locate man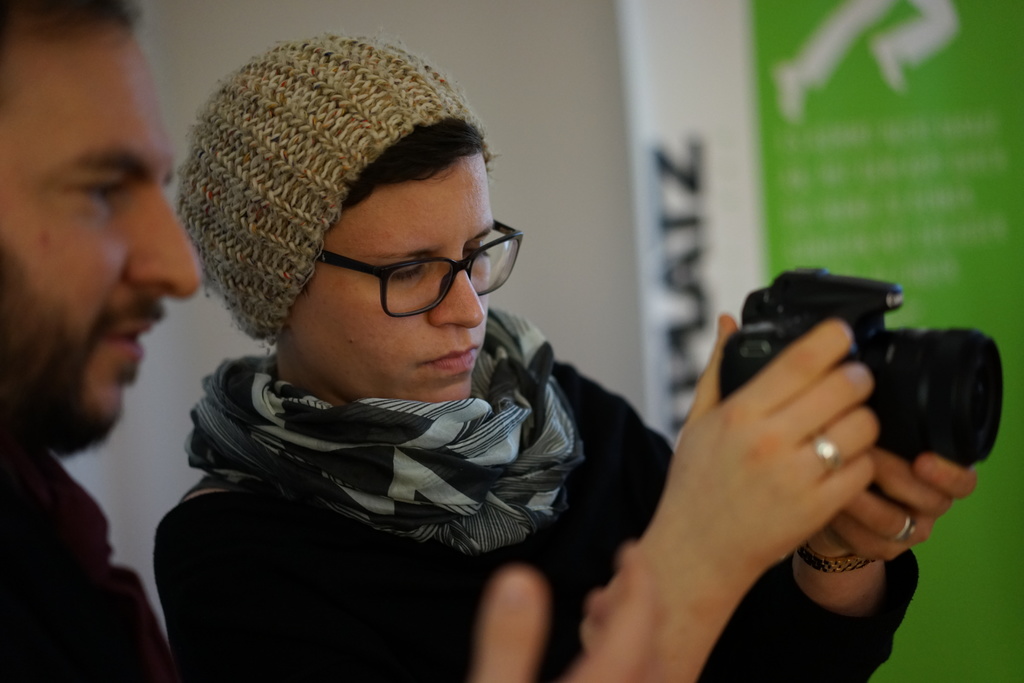
rect(0, 0, 219, 671)
